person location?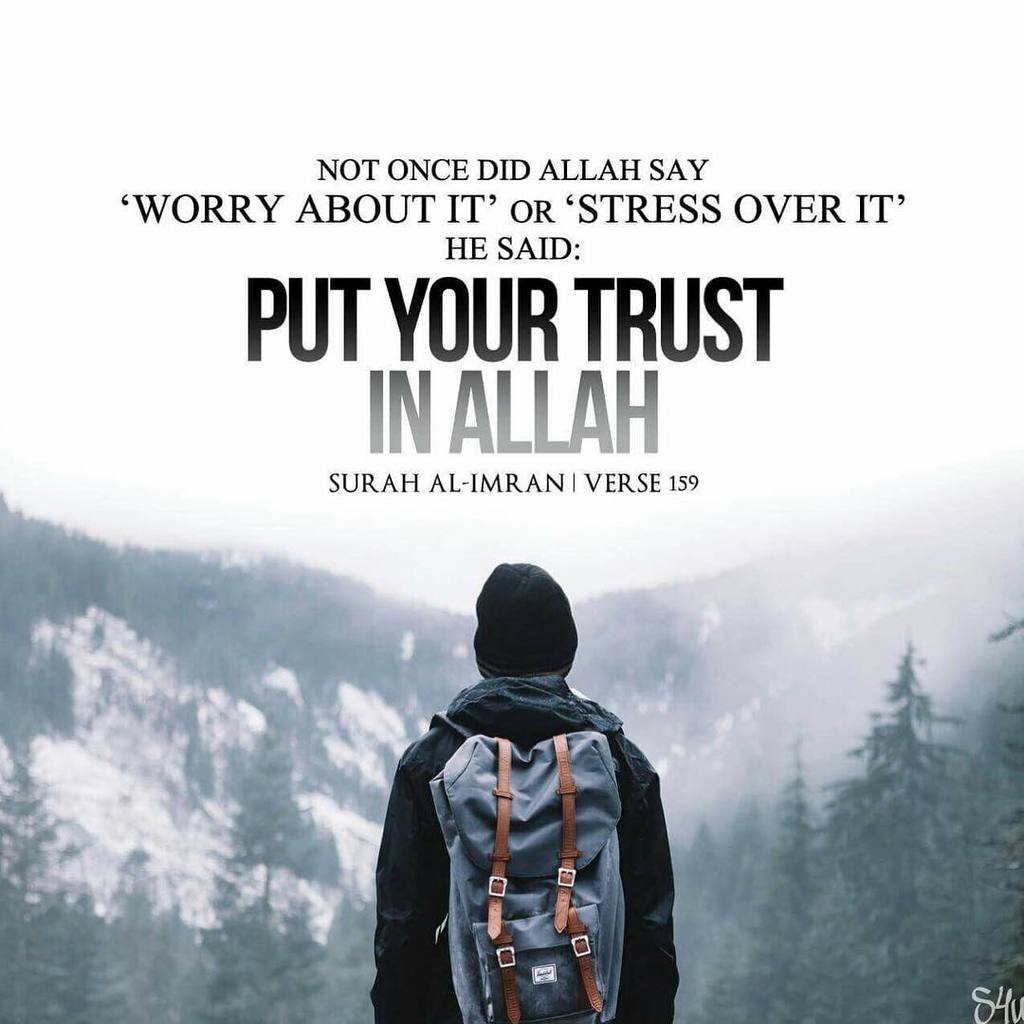
detection(379, 530, 685, 1014)
